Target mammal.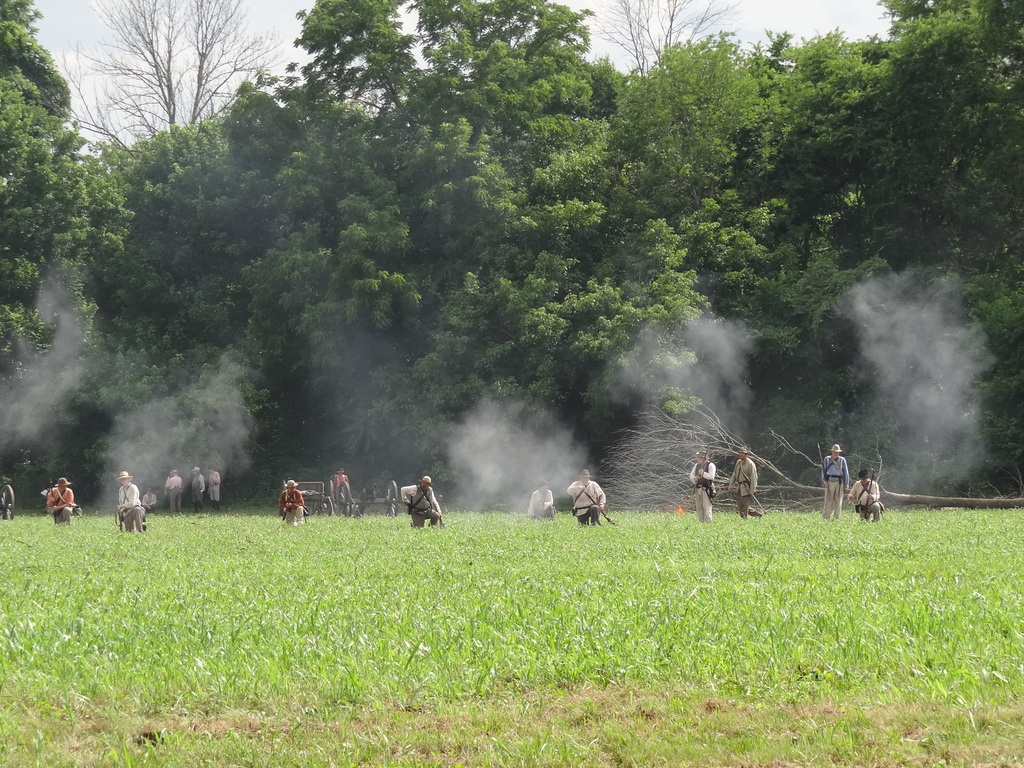
Target region: box(525, 482, 556, 519).
